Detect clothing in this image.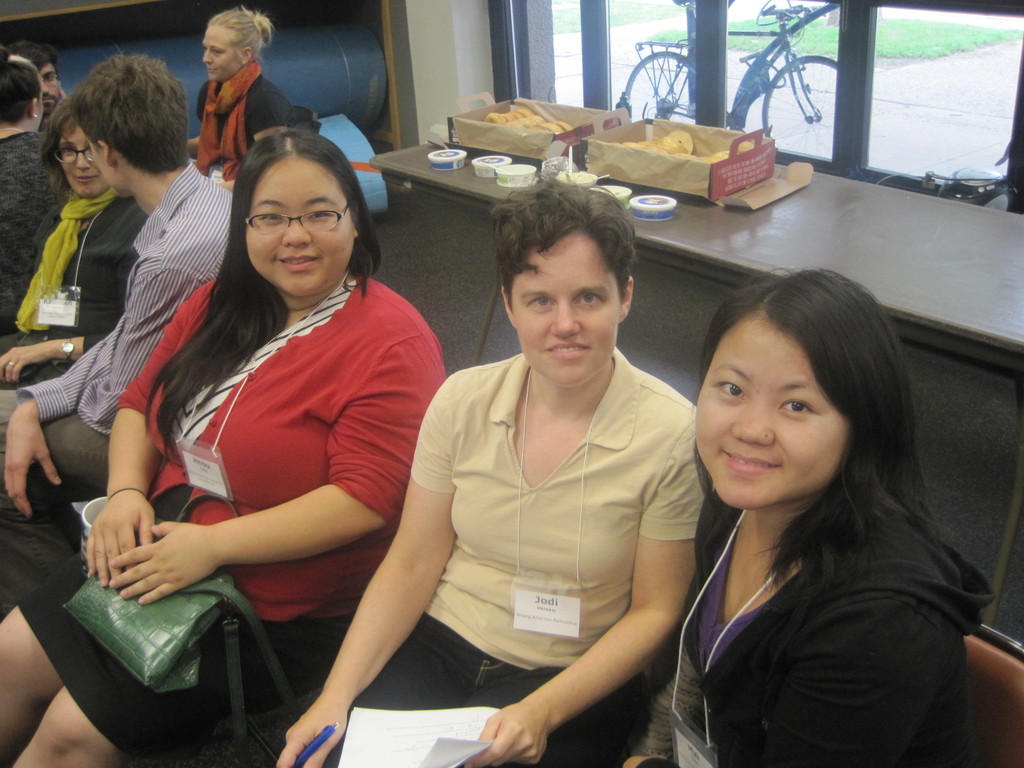
Detection: {"x1": 192, "y1": 63, "x2": 307, "y2": 166}.
